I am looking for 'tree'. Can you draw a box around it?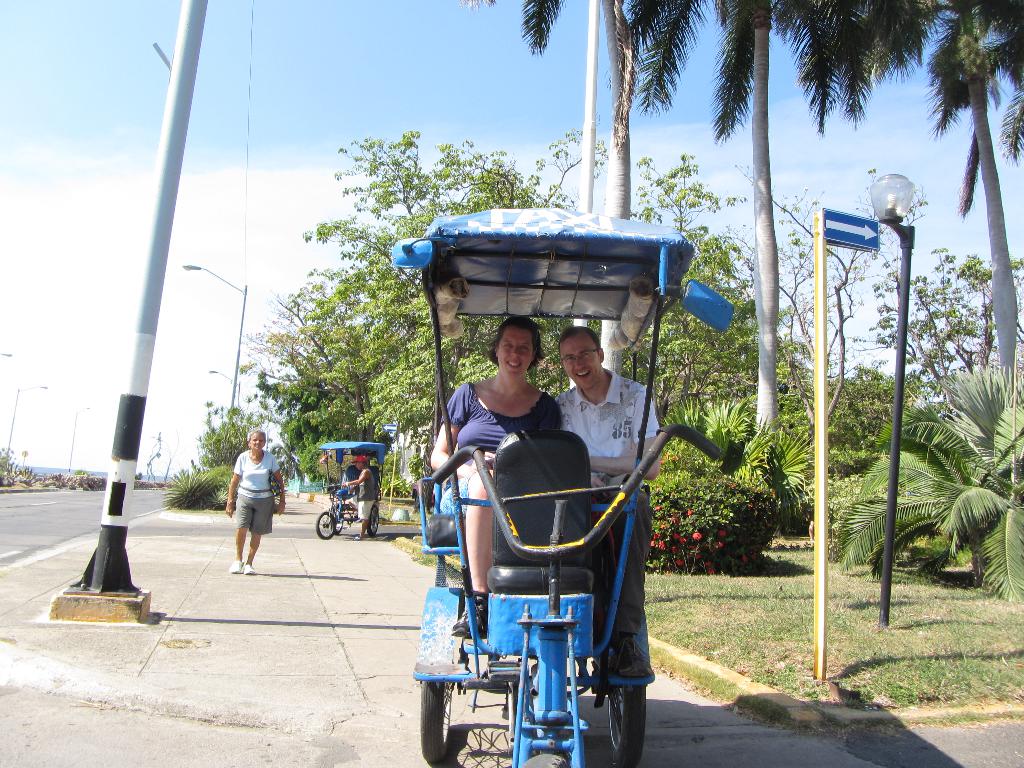
Sure, the bounding box is bbox=[645, 452, 778, 586].
